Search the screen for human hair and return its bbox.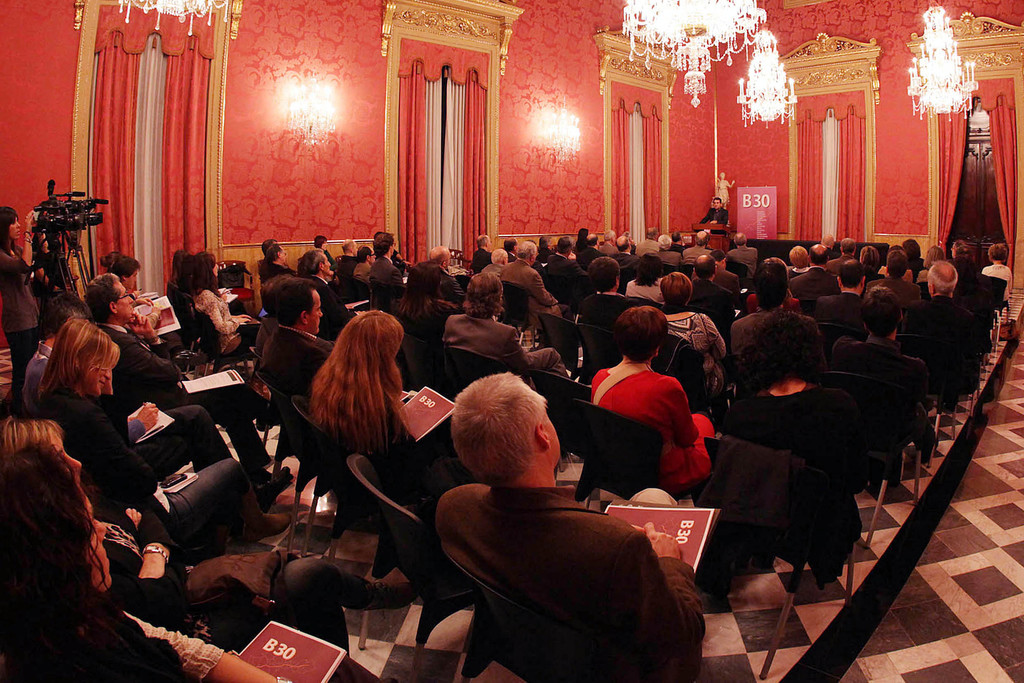
Found: (694,230,710,247).
